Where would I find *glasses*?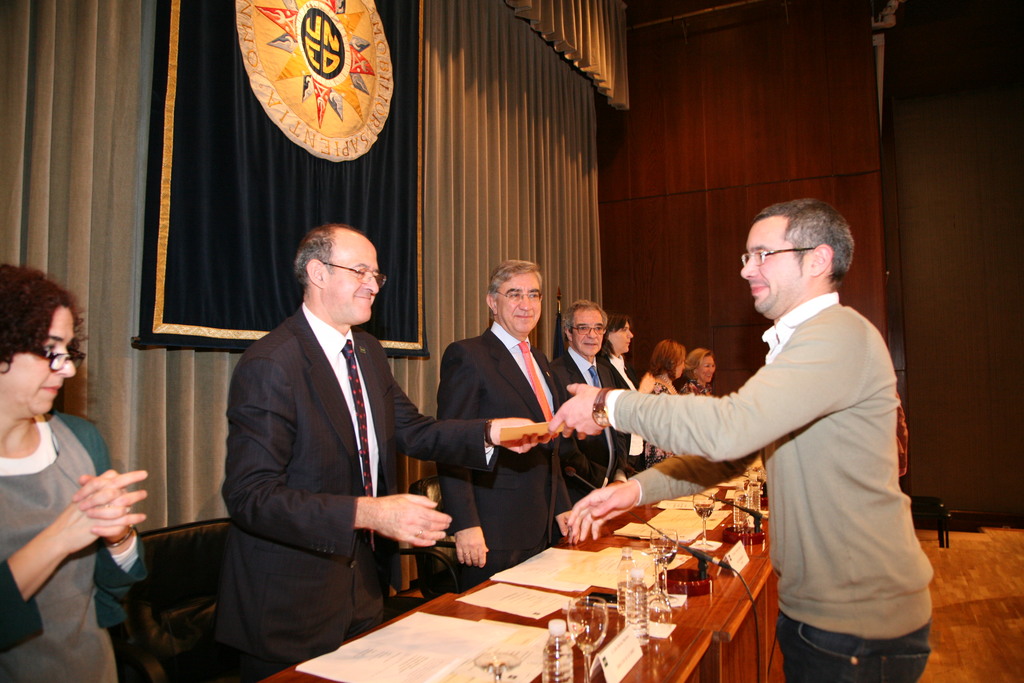
At box(565, 325, 607, 337).
